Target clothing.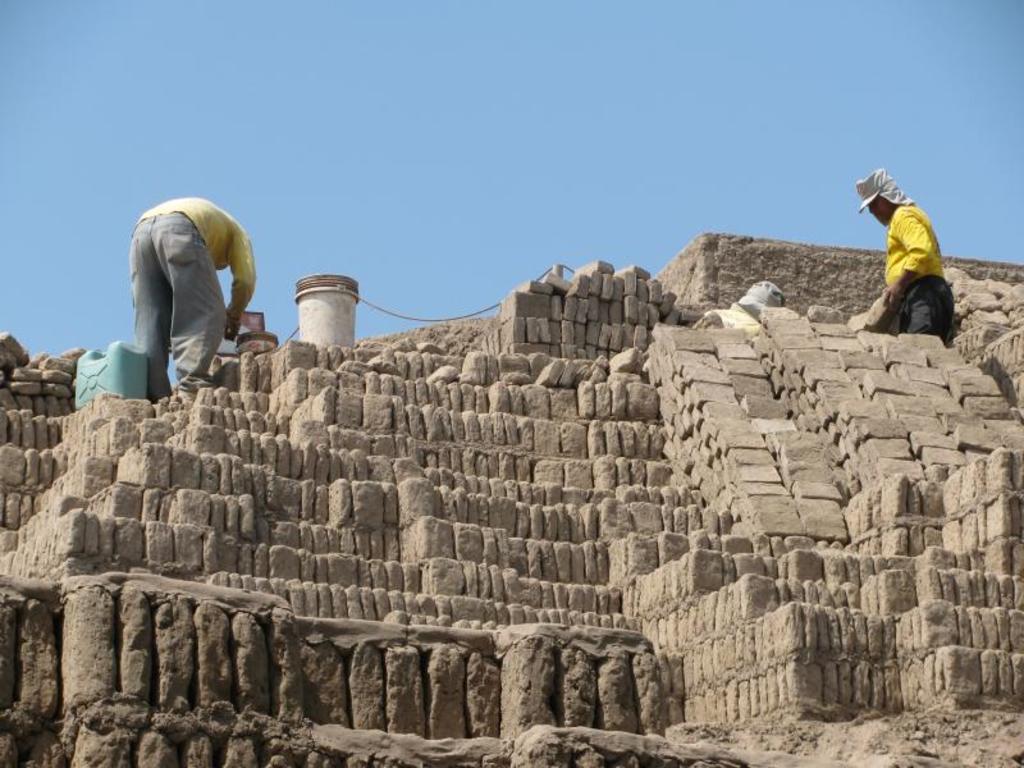
Target region: box=[901, 275, 957, 337].
